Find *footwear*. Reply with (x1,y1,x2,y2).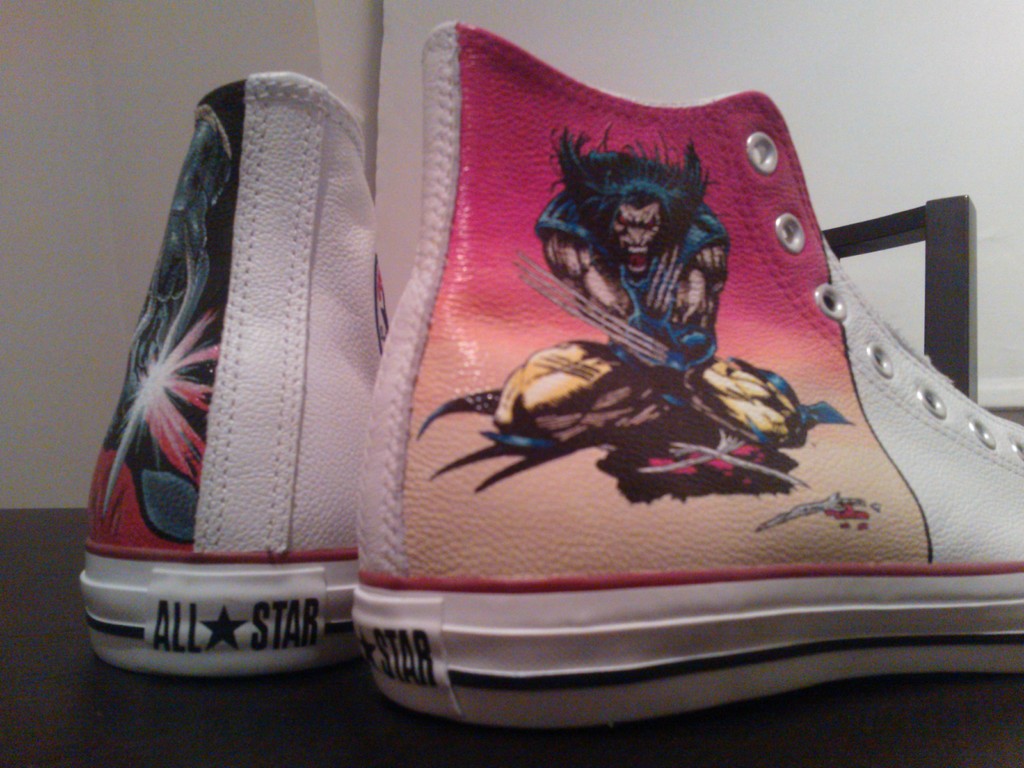
(78,61,396,676).
